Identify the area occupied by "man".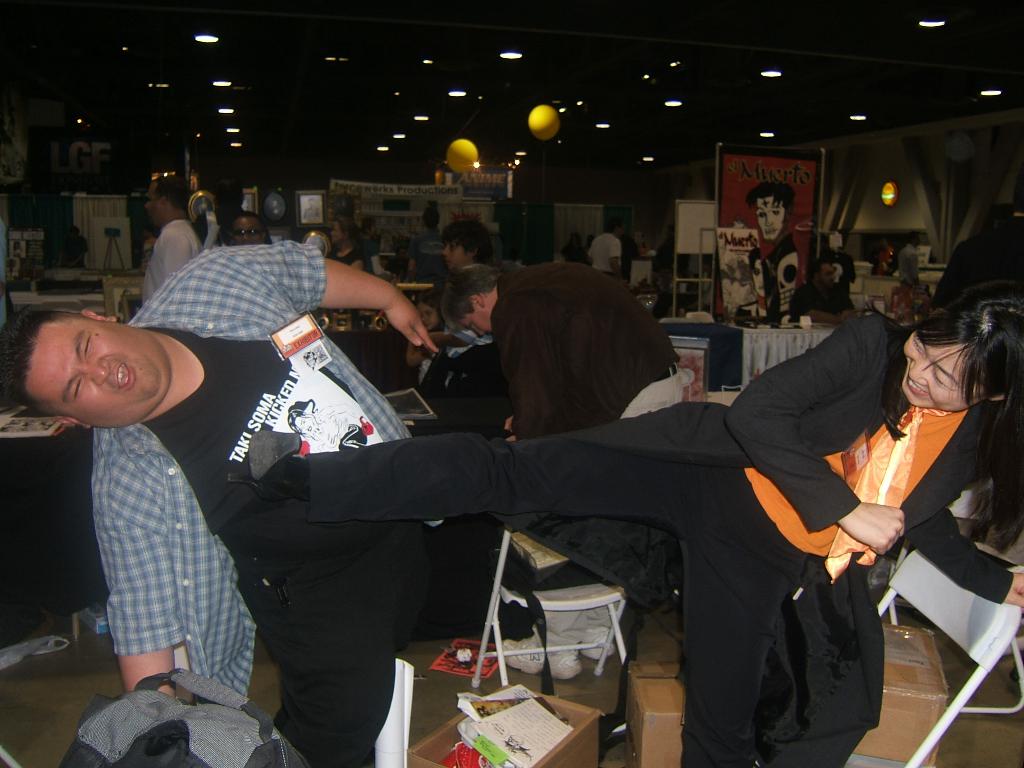
Area: crop(584, 220, 621, 274).
